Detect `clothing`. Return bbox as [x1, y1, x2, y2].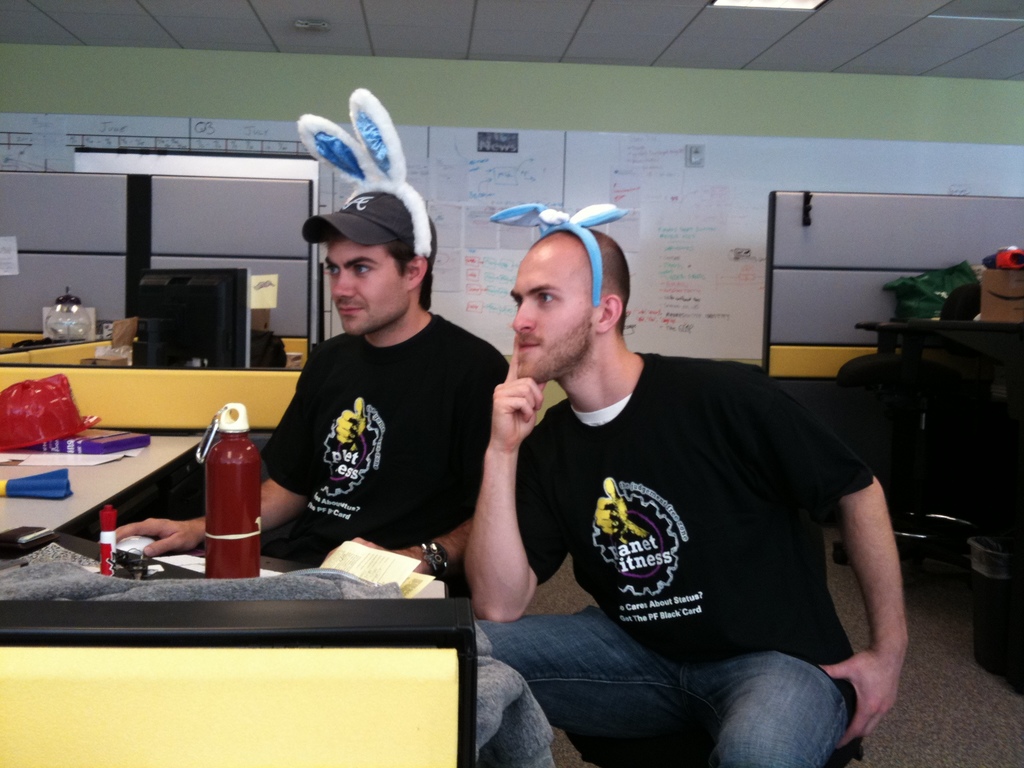
[482, 355, 870, 767].
